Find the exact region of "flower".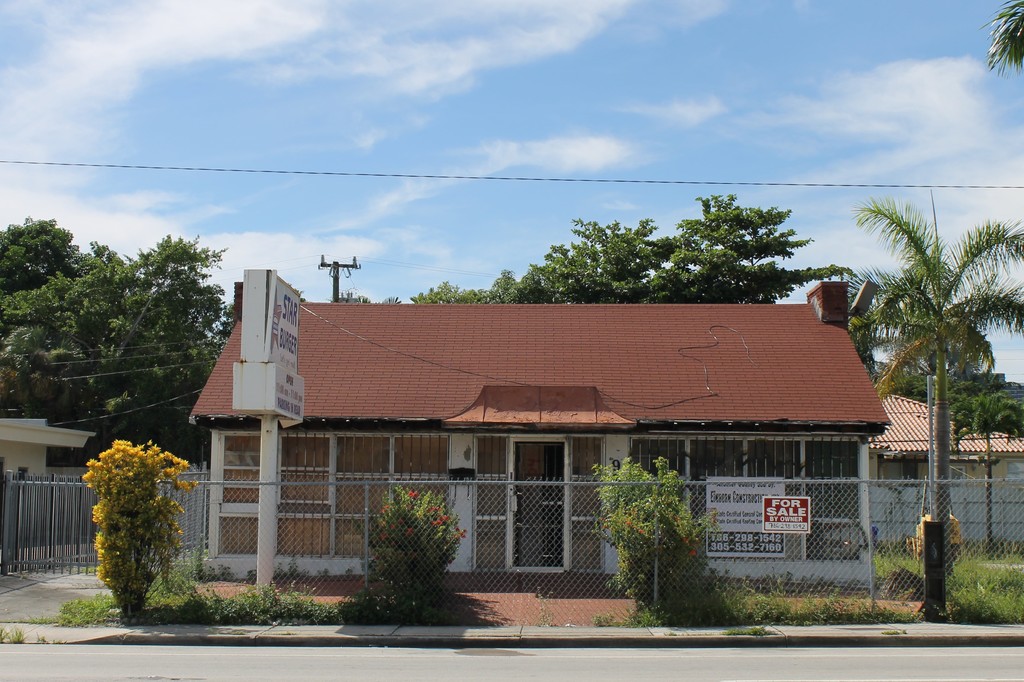
Exact region: (left=391, top=525, right=399, bottom=529).
